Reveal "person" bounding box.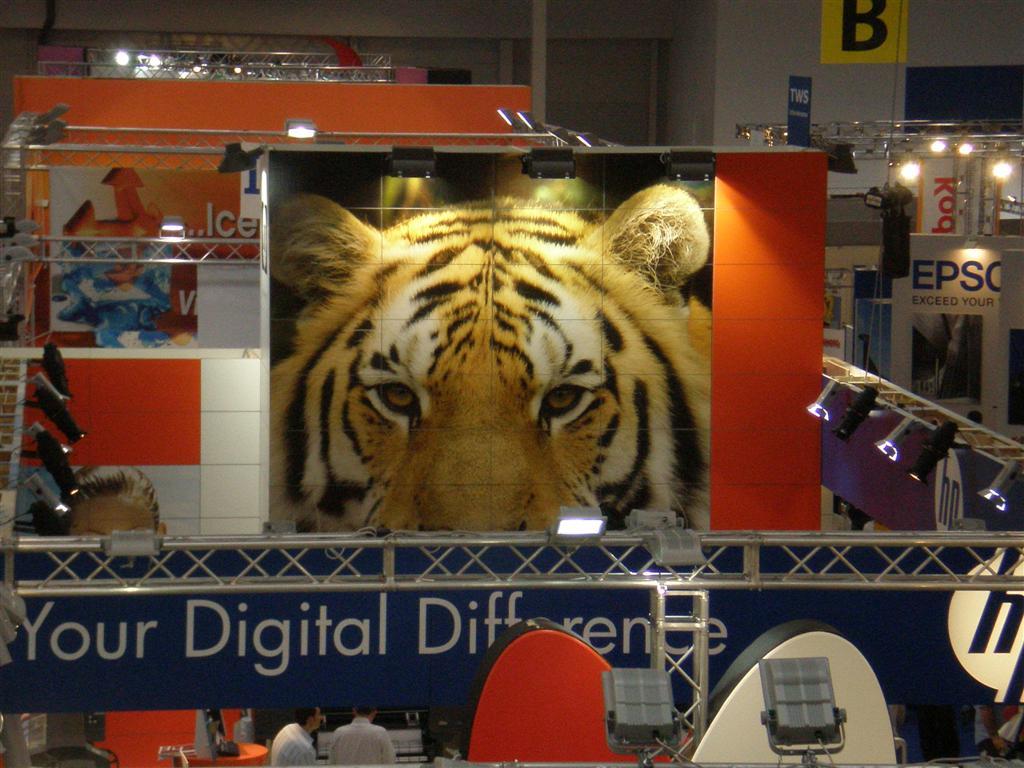
Revealed: 326/708/400/767.
